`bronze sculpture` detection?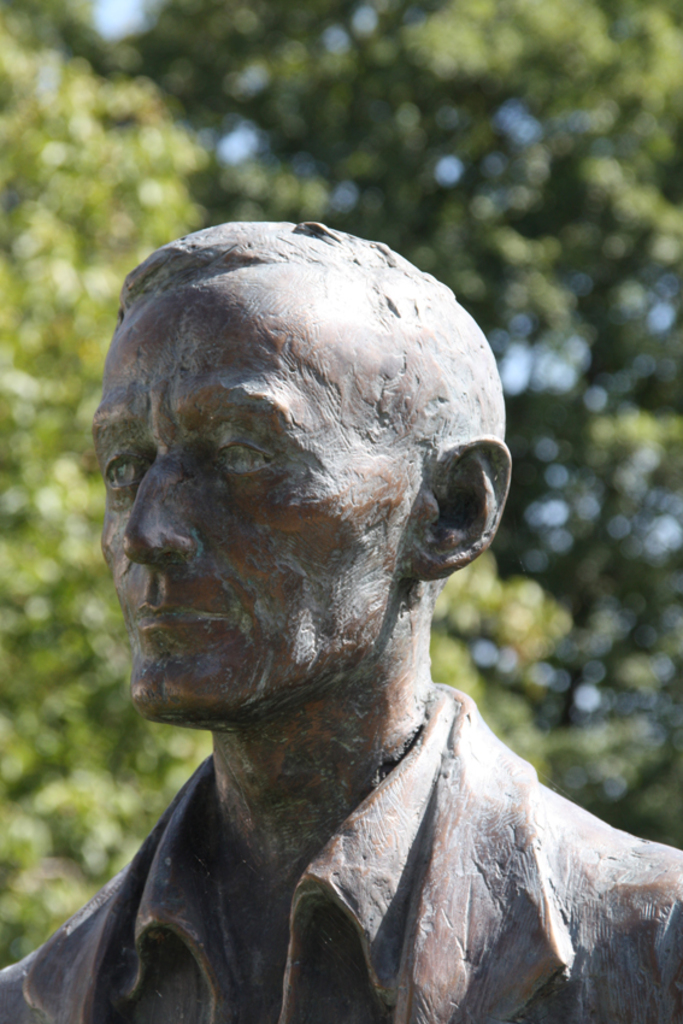
{"left": 0, "top": 218, "right": 682, "bottom": 1023}
